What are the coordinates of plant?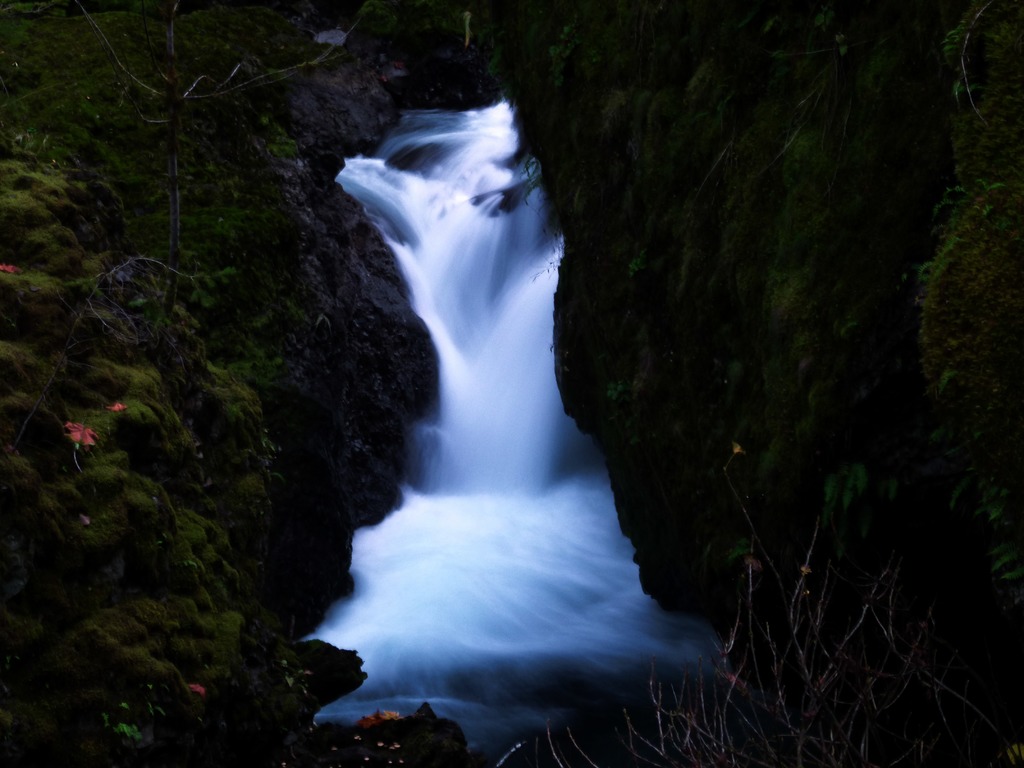
bbox=(0, 200, 242, 344).
